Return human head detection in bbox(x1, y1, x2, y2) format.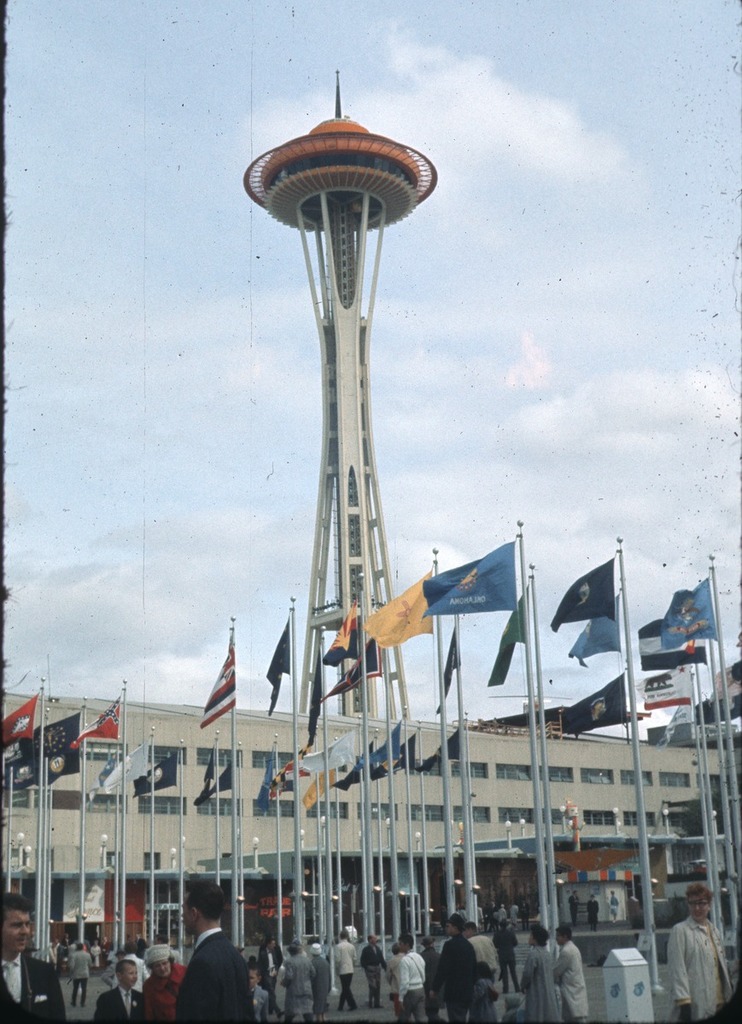
bbox(114, 959, 141, 989).
